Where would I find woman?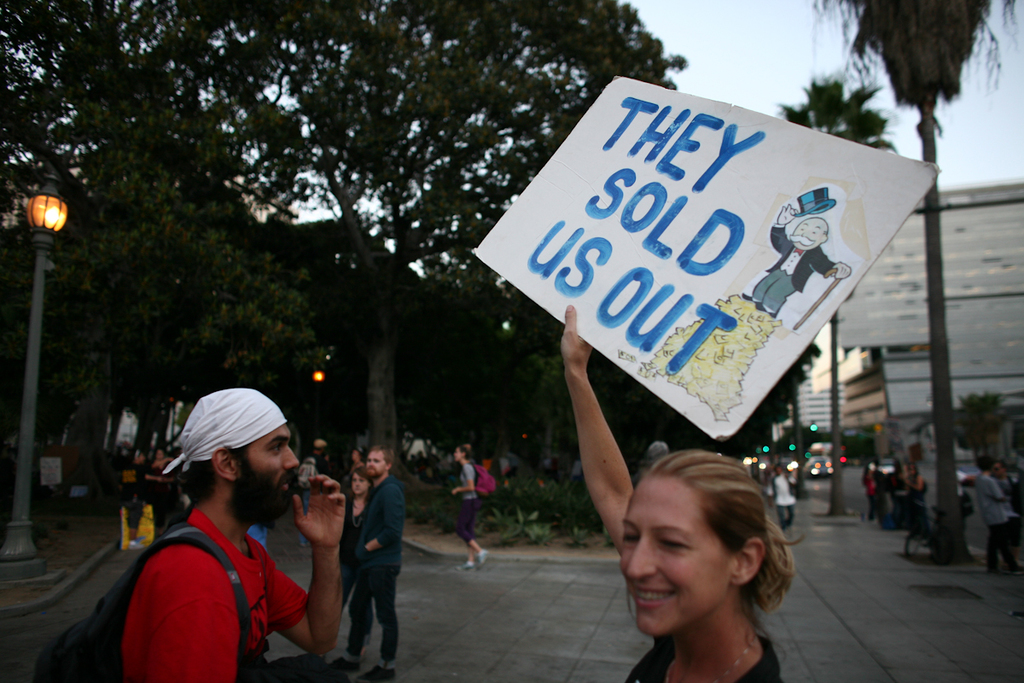
At bbox(343, 467, 375, 654).
